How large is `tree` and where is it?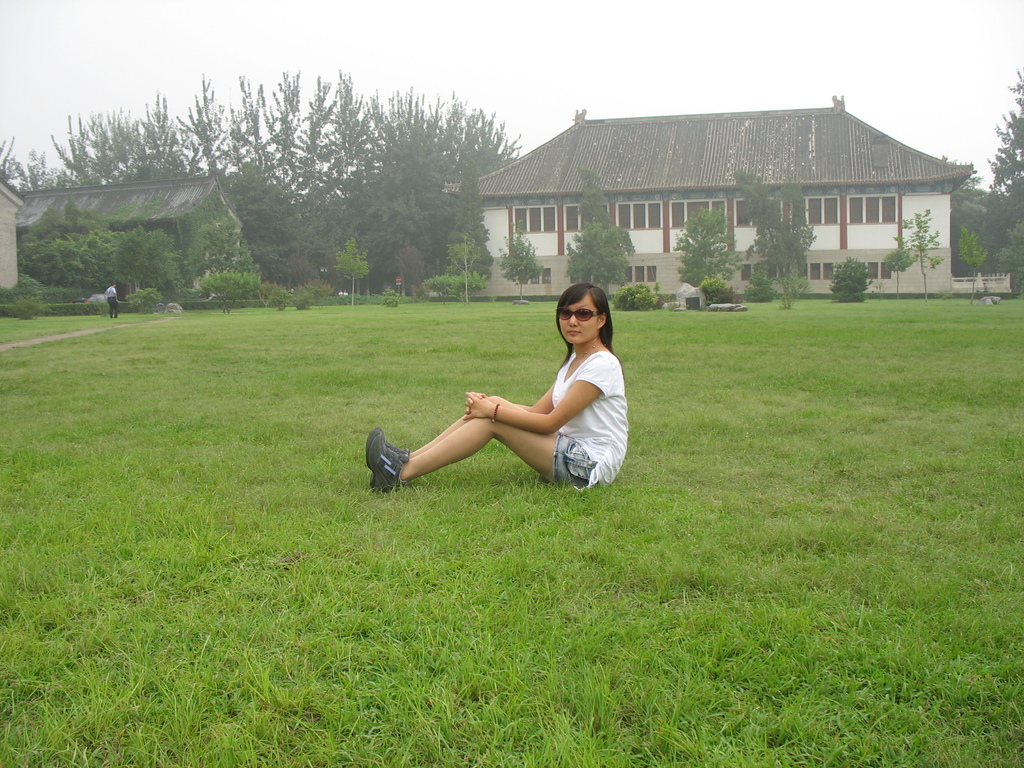
Bounding box: detection(49, 70, 526, 293).
